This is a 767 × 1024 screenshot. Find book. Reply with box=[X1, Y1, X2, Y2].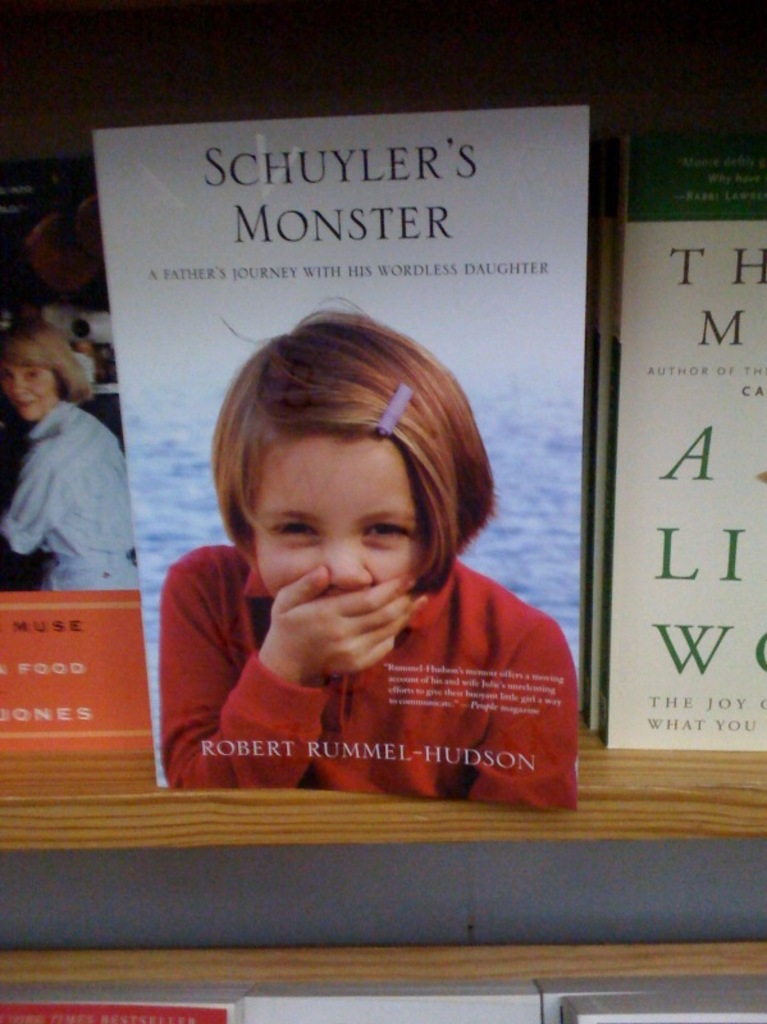
box=[86, 101, 590, 806].
